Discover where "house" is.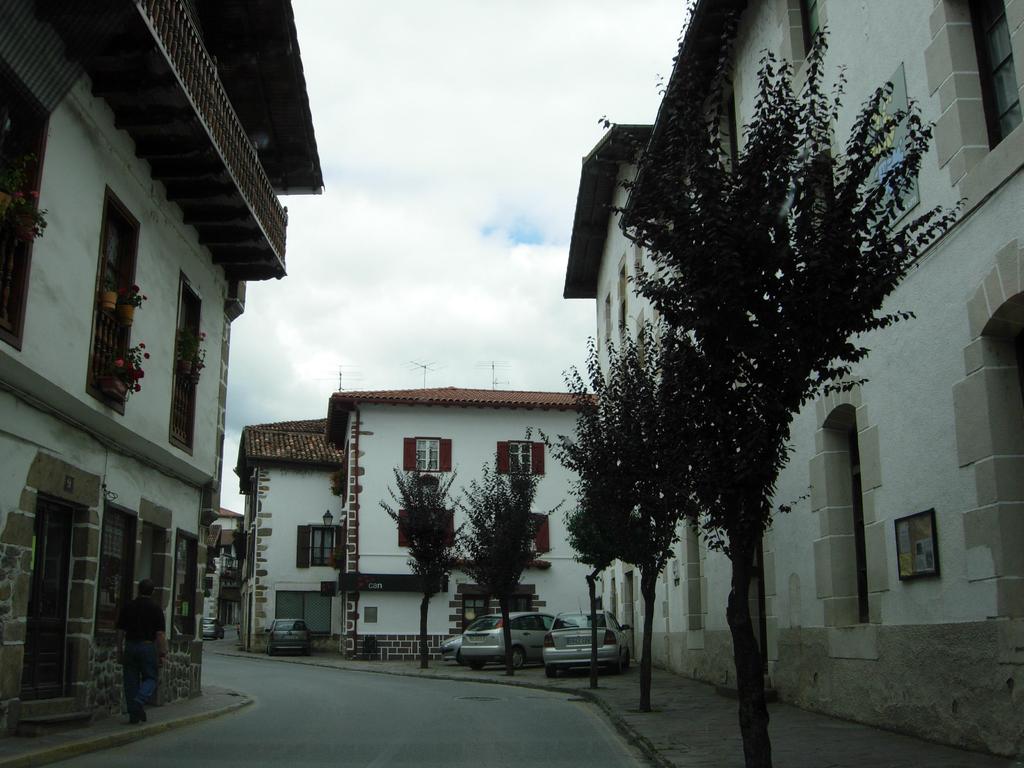
Discovered at (x1=212, y1=503, x2=240, y2=639).
